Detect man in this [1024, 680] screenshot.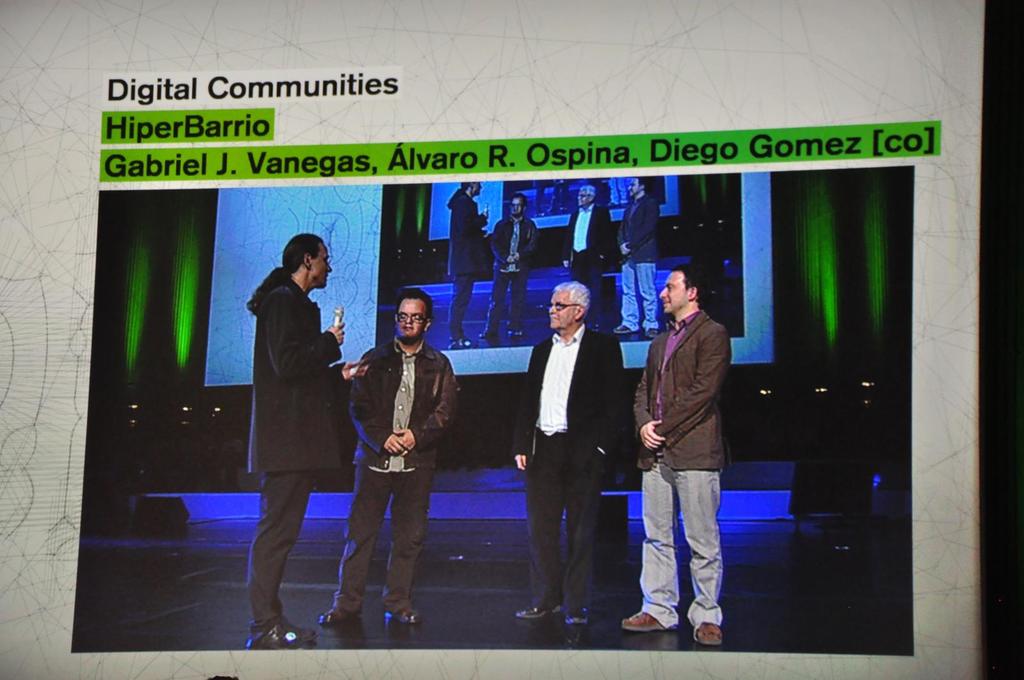
Detection: [481, 192, 541, 342].
